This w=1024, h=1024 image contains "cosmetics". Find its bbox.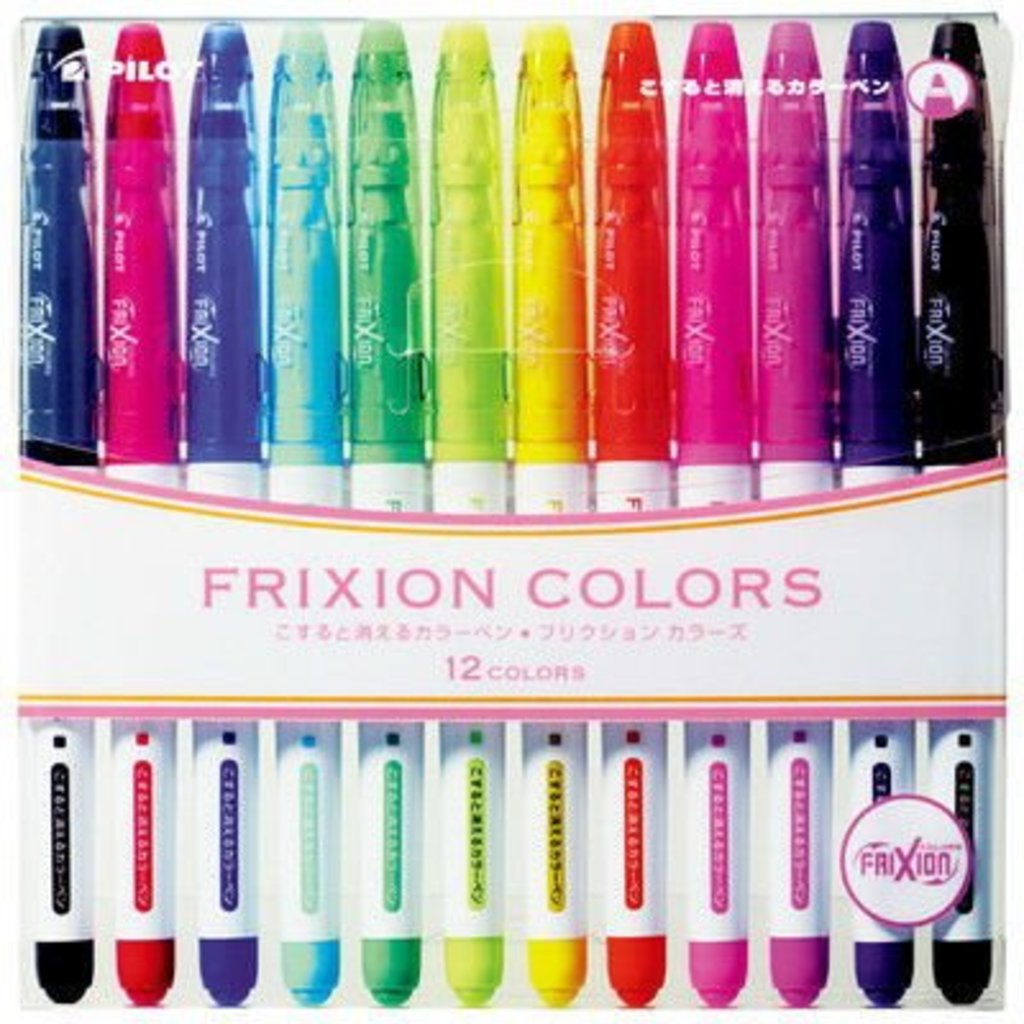
box=[15, 20, 102, 1001].
